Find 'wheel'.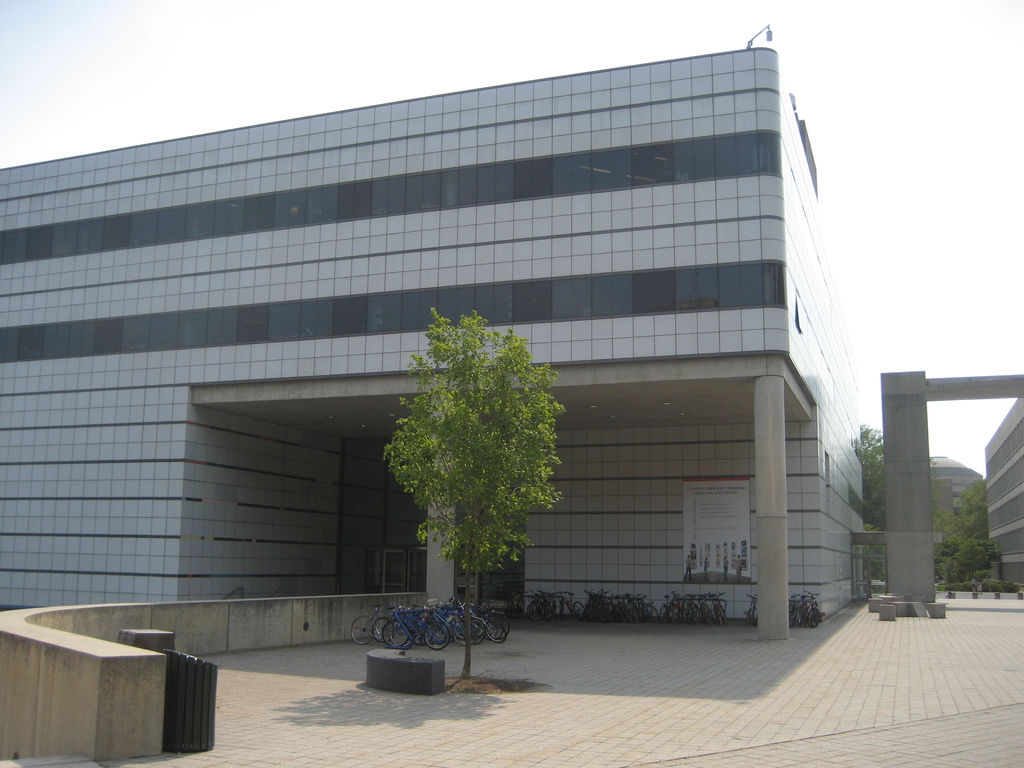
[left=486, top=614, right=508, bottom=631].
